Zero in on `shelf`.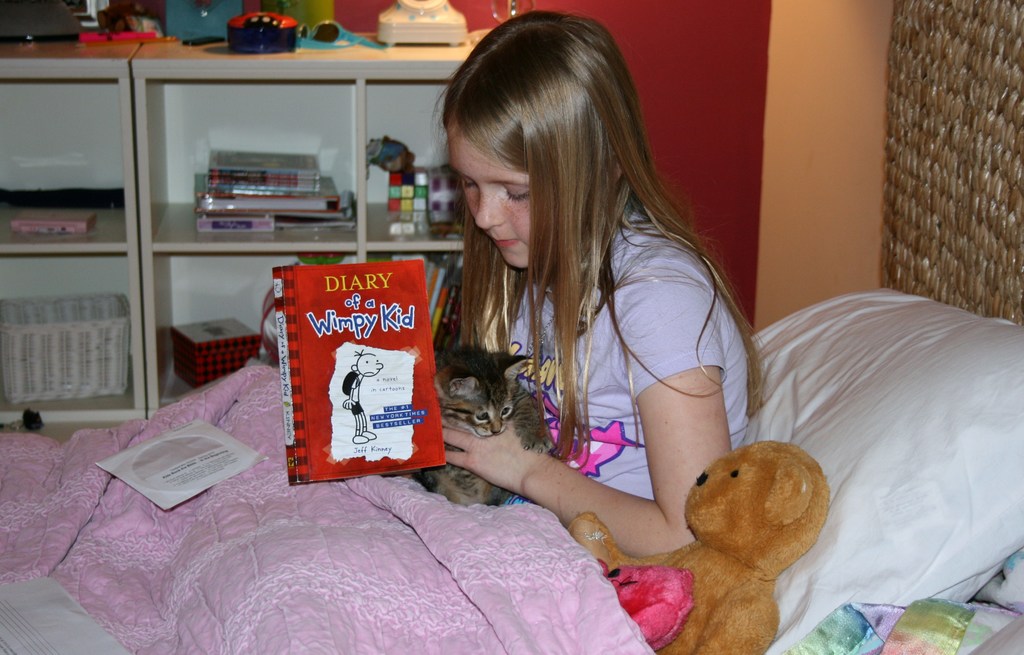
Zeroed in: l=149, t=80, r=362, b=244.
